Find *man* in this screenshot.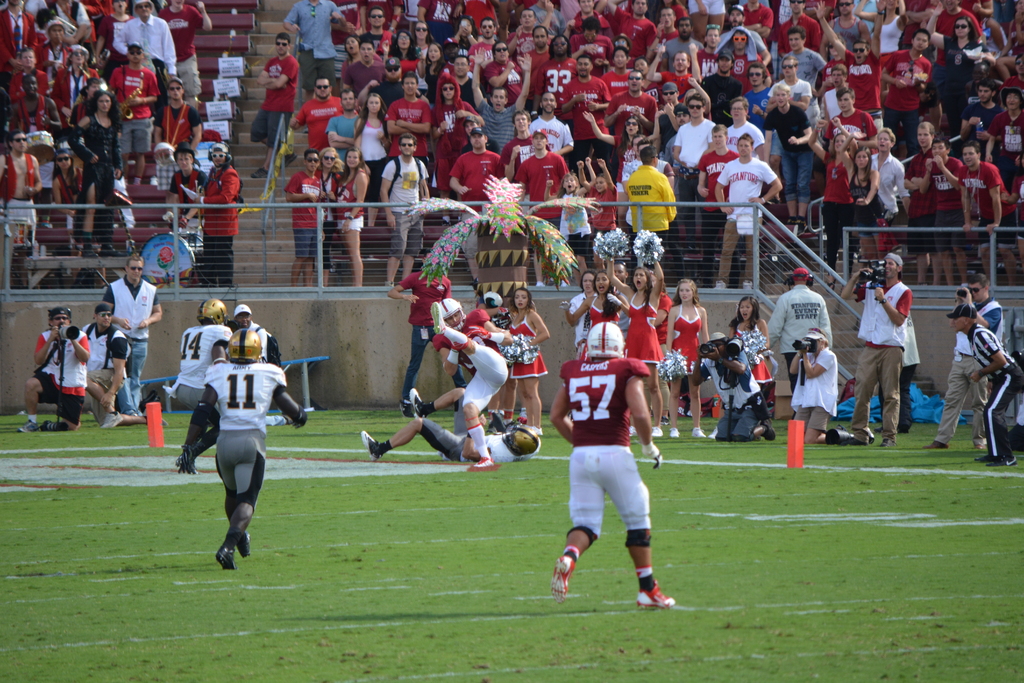
The bounding box for *man* is bbox=[462, 113, 499, 156].
